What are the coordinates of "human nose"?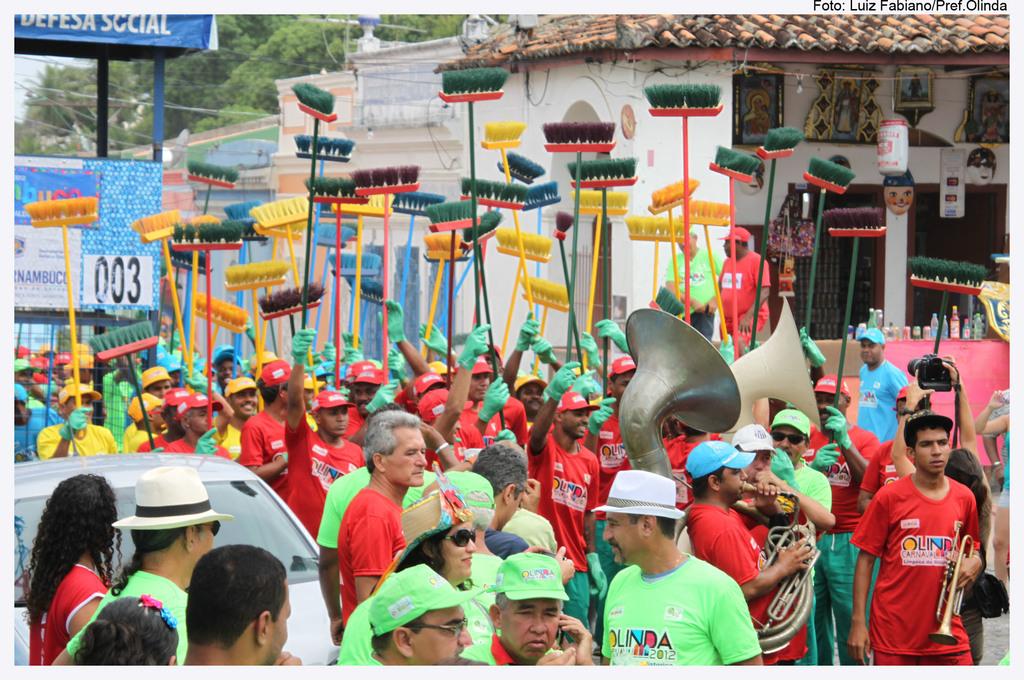
l=931, t=443, r=944, b=458.
